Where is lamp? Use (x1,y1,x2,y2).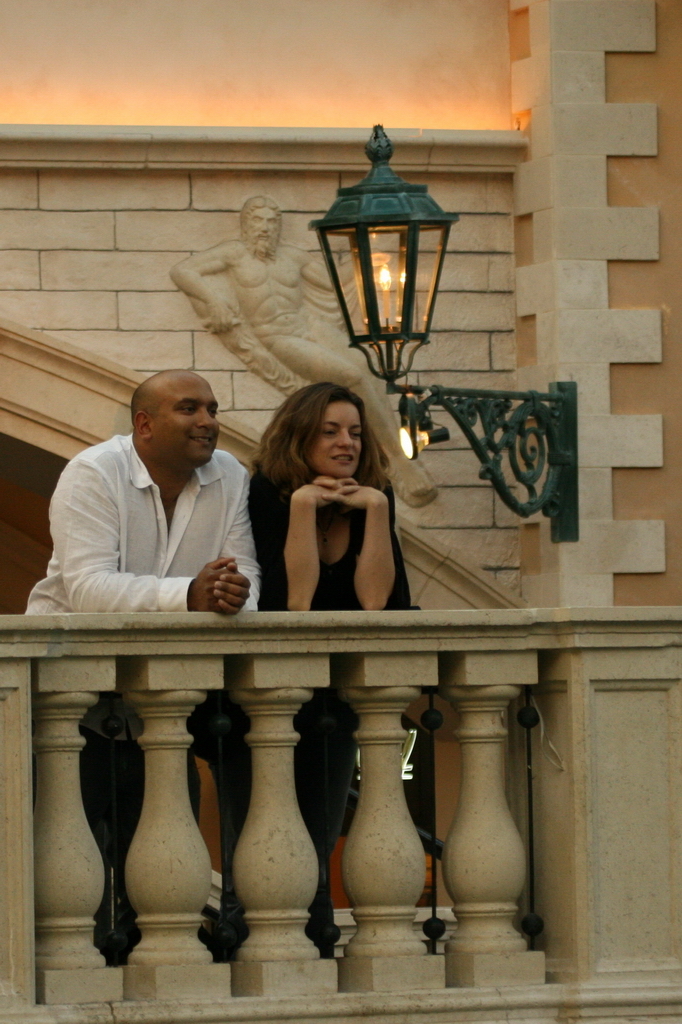
(398,402,454,466).
